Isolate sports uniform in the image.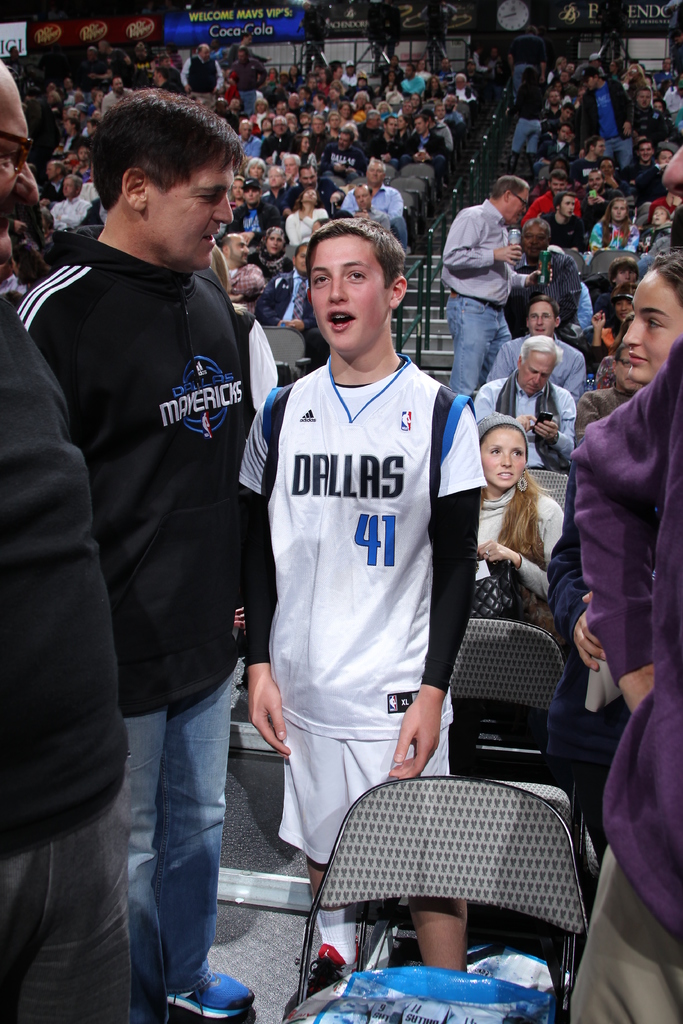
Isolated region: l=234, t=364, r=491, b=872.
